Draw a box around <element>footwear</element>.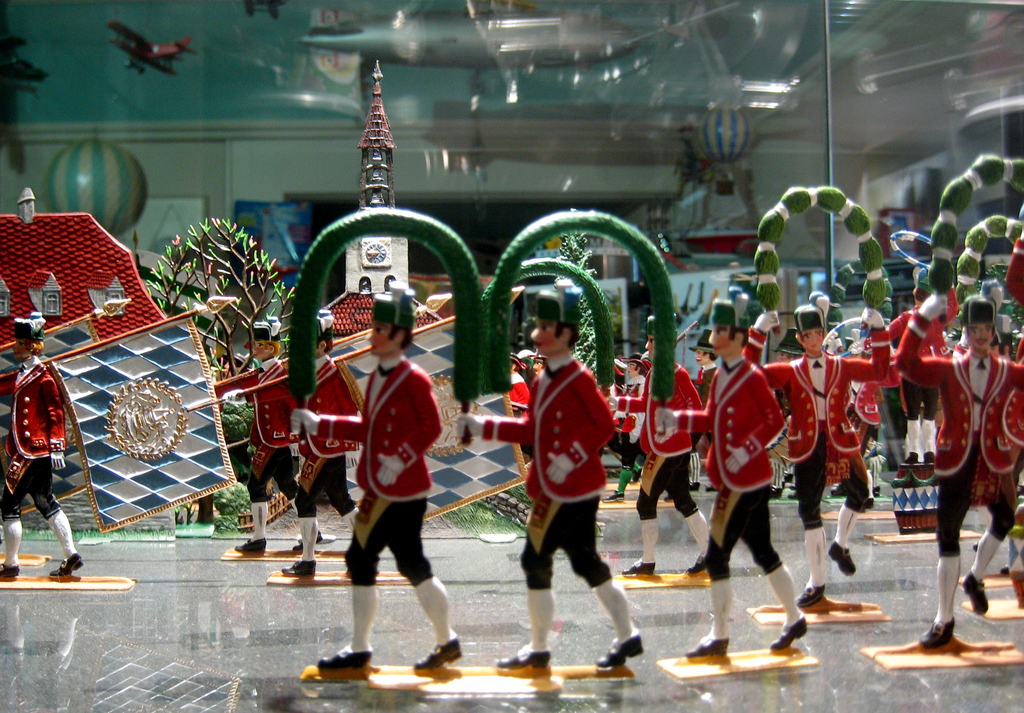
rect(235, 531, 262, 559).
